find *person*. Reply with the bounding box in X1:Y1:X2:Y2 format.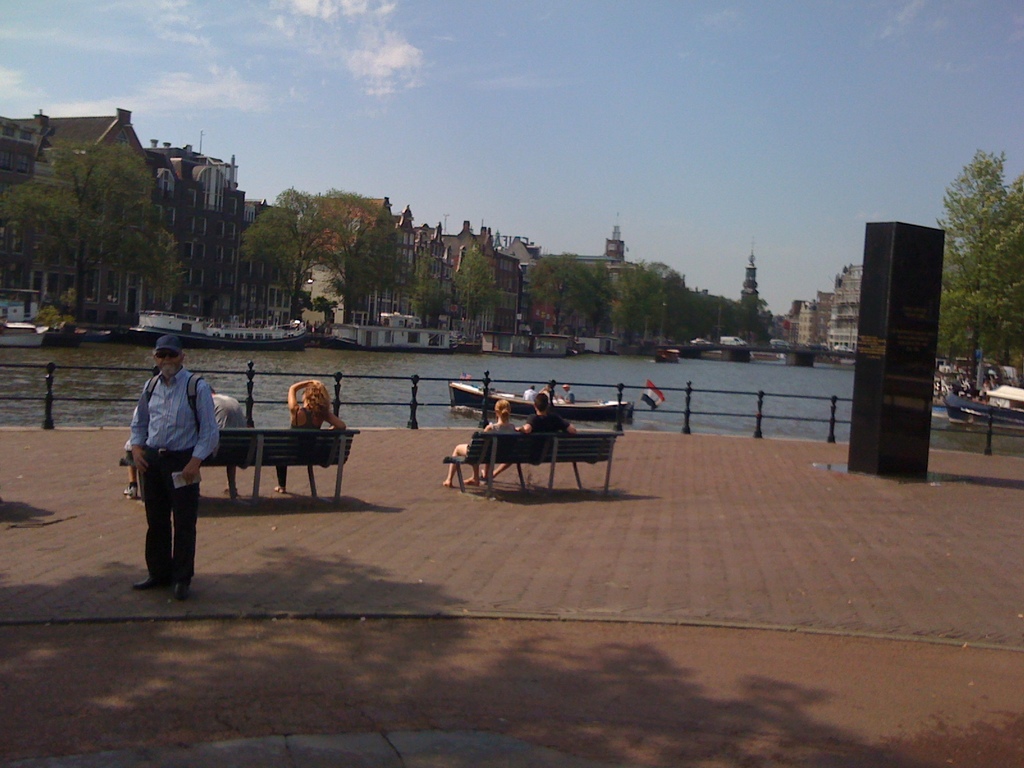
272:378:348:495.
